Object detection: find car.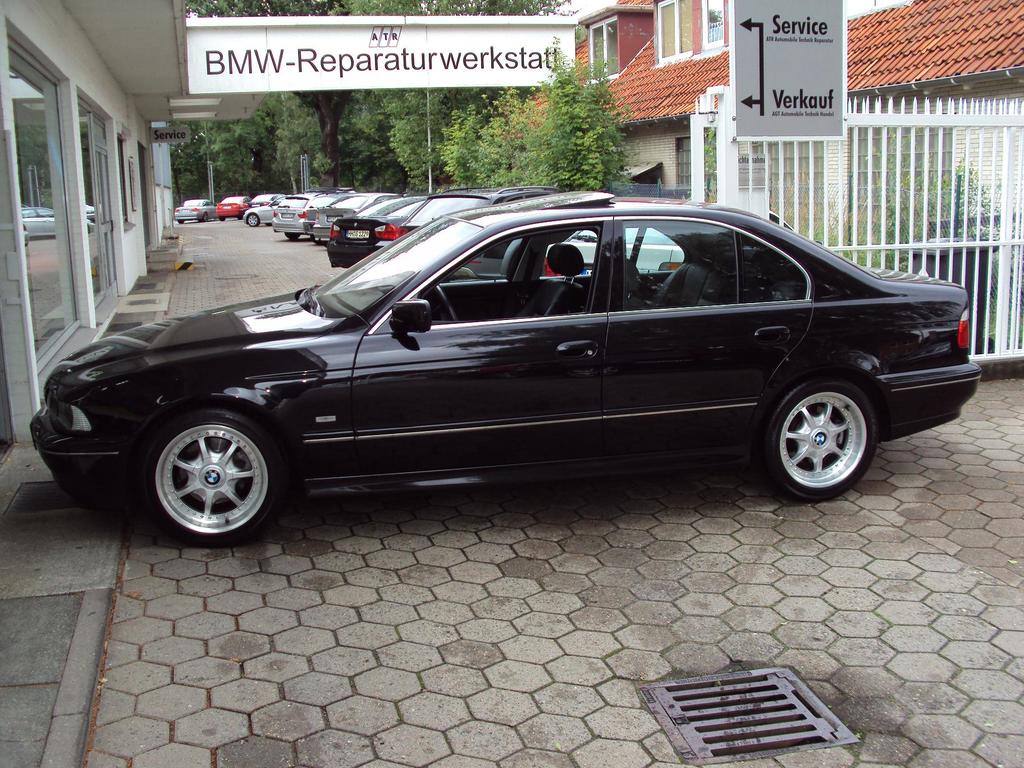
(28,205,989,550).
